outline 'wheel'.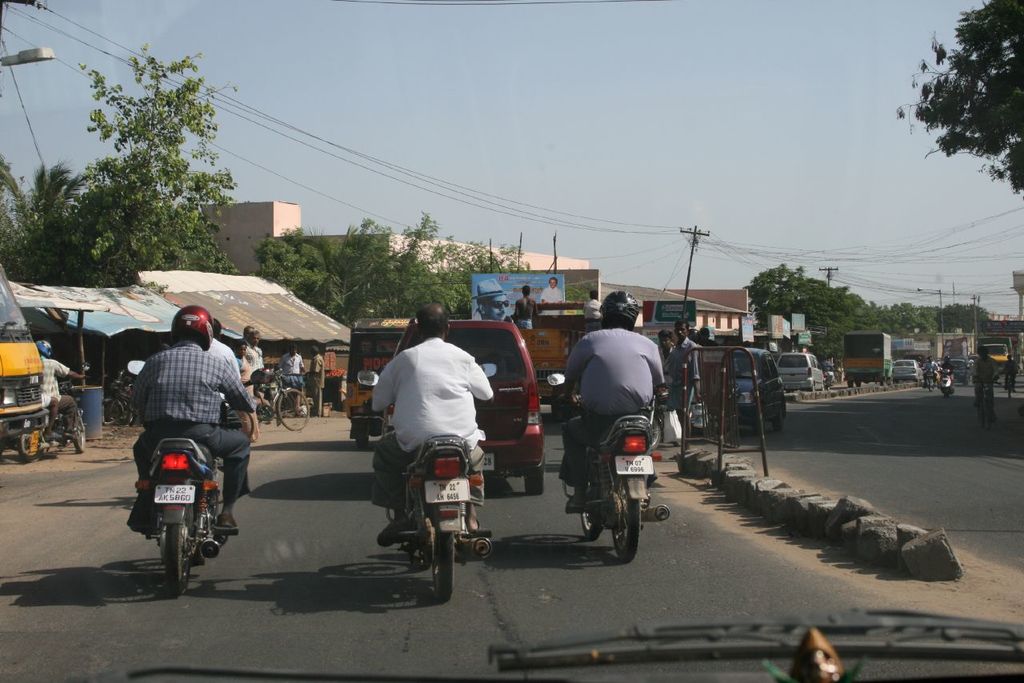
Outline: <bbox>773, 407, 786, 430</bbox>.
